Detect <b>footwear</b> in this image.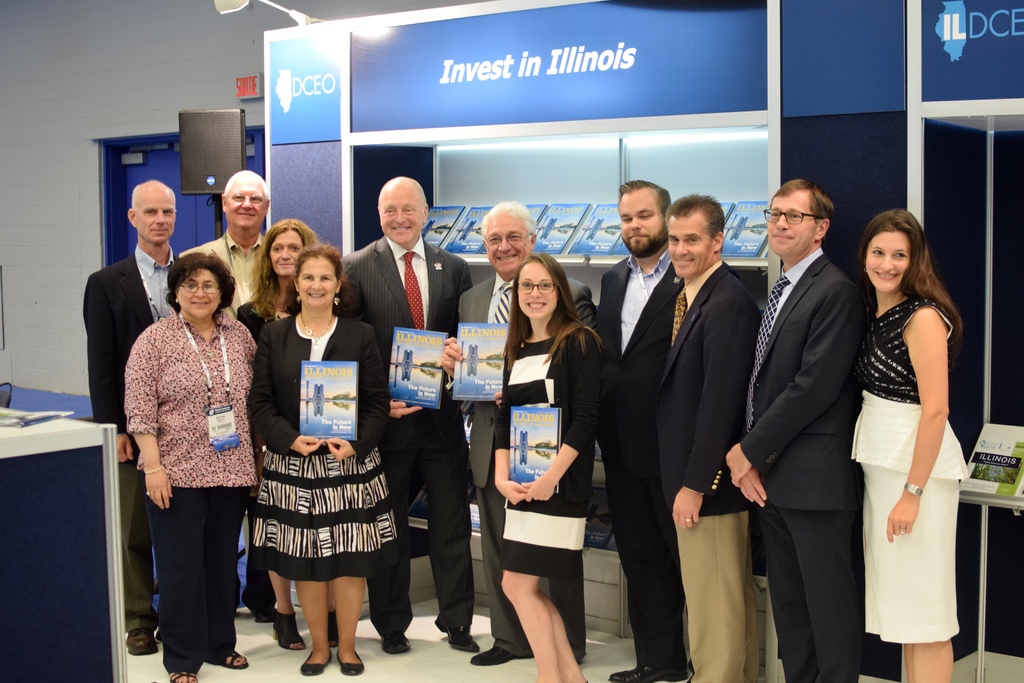
Detection: 329/647/363/675.
